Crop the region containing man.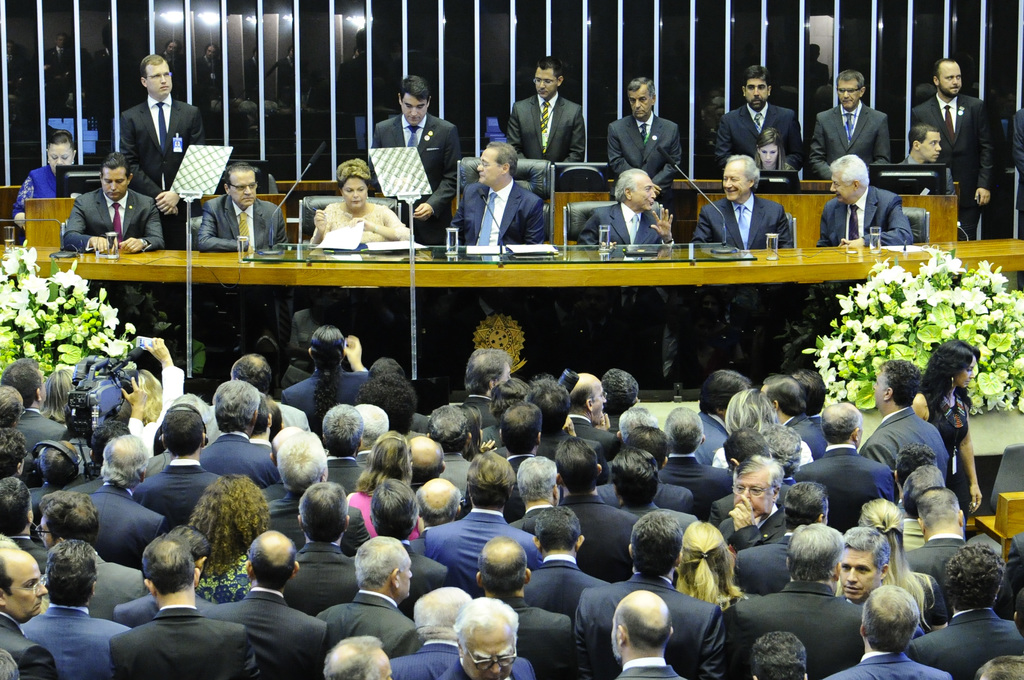
Crop region: <bbox>605, 445, 702, 552</bbox>.
